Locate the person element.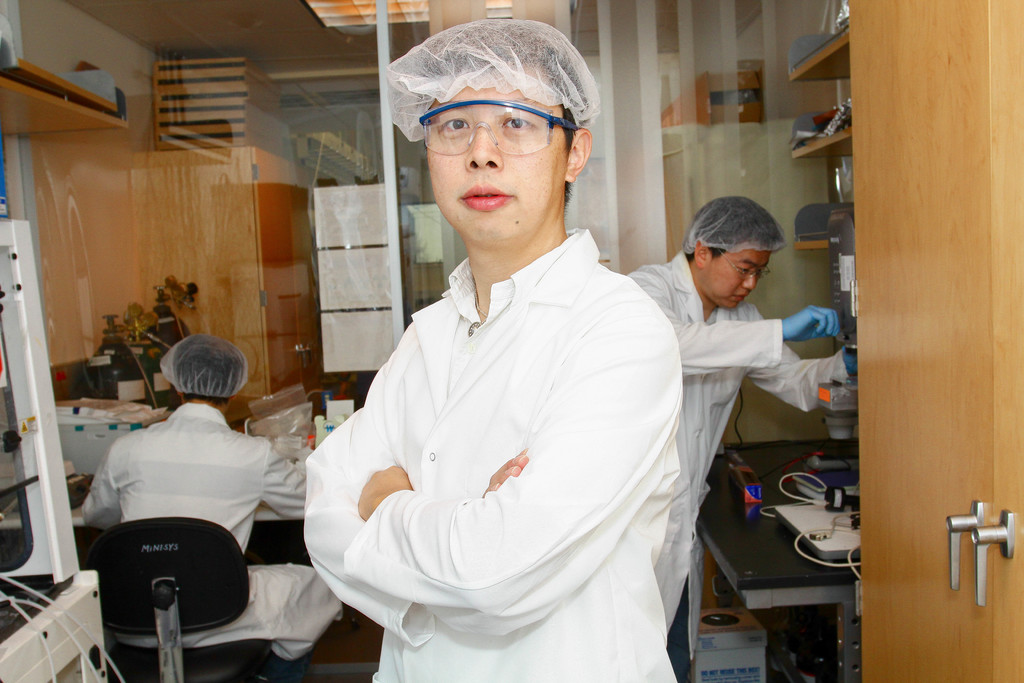
Element bbox: 110, 334, 340, 682.
